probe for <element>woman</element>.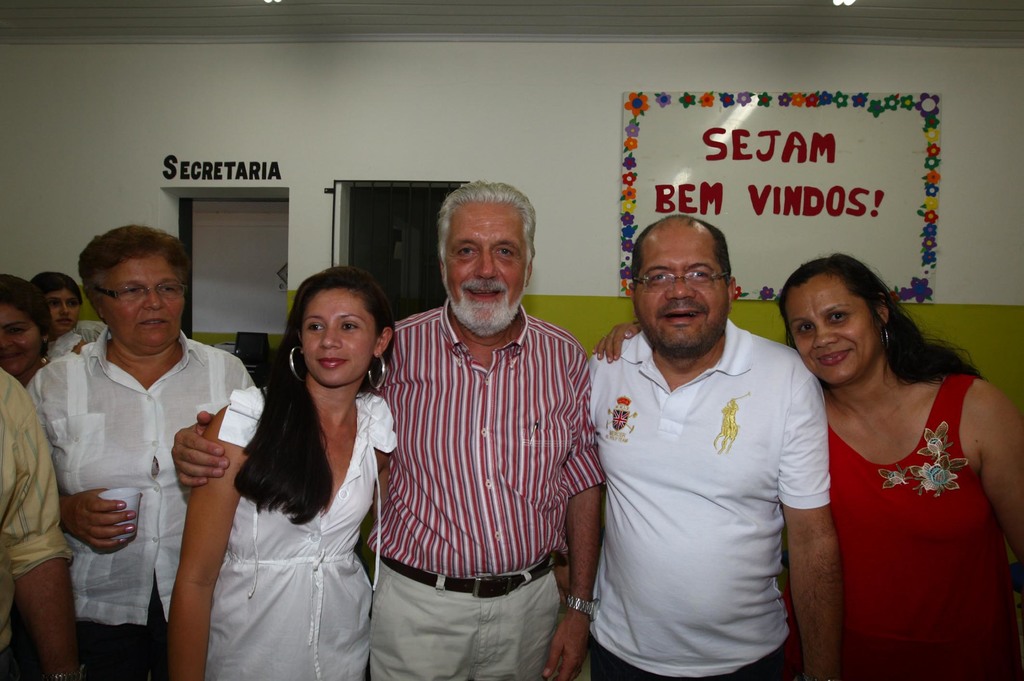
Probe result: select_region(0, 273, 60, 412).
